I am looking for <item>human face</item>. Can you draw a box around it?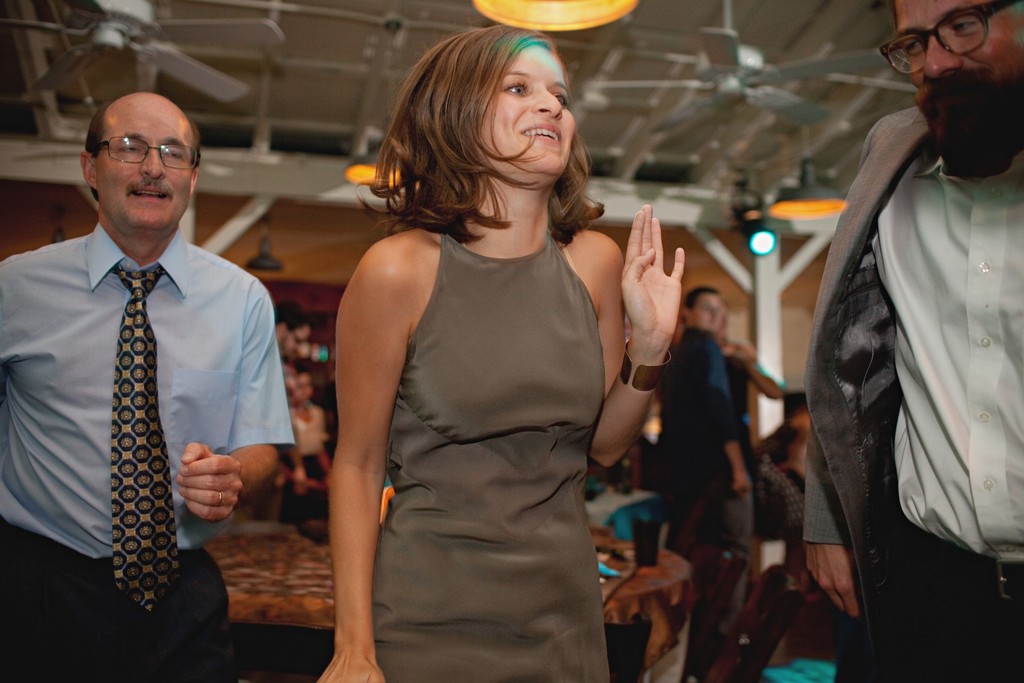
Sure, the bounding box is x1=98 y1=107 x2=203 y2=241.
